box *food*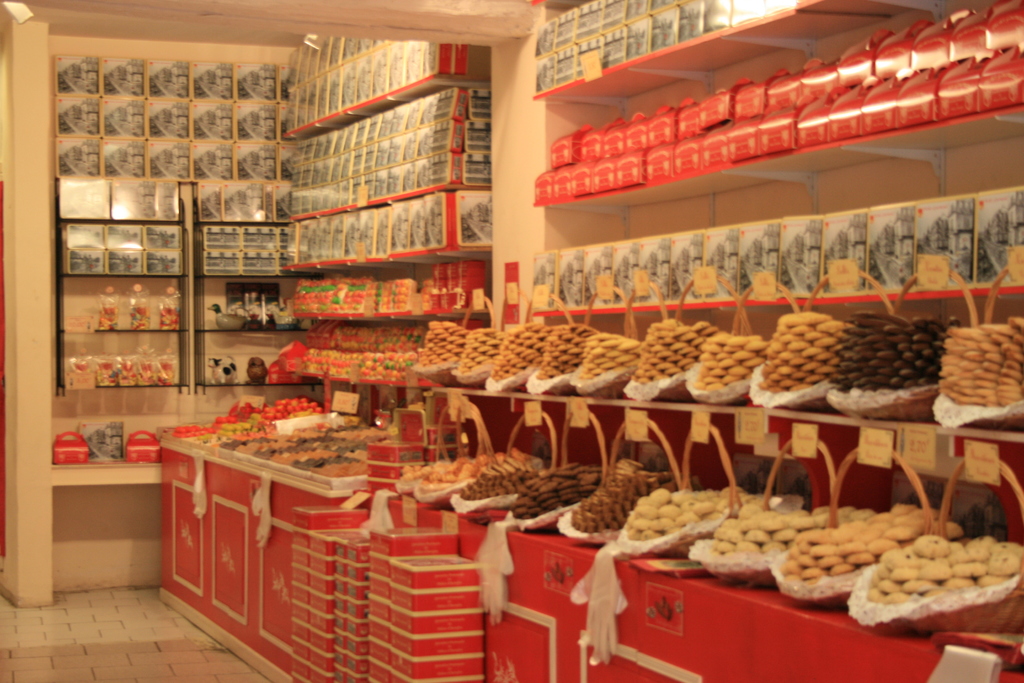
535/324/598/382
